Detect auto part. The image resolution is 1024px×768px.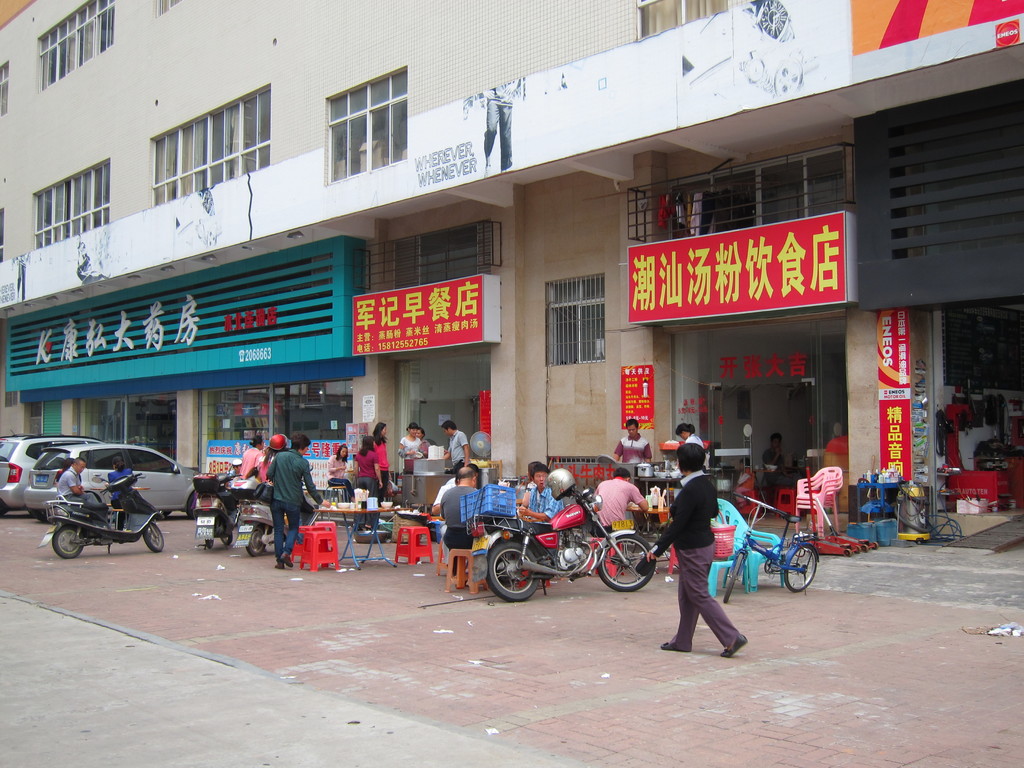
(476,467,659,600).
